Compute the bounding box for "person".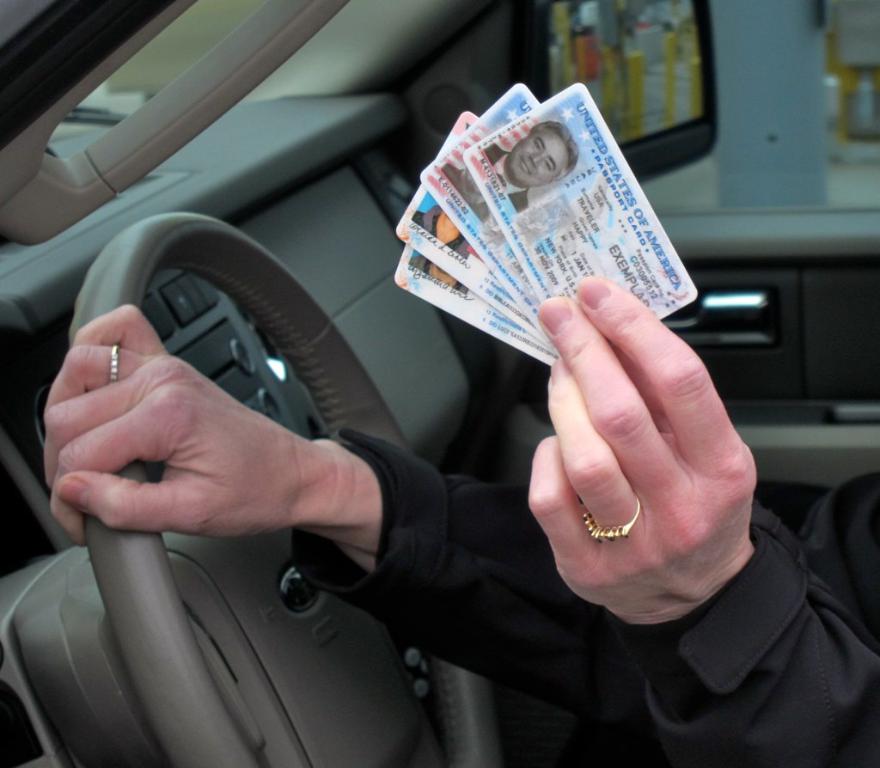
l=480, t=119, r=580, b=210.
